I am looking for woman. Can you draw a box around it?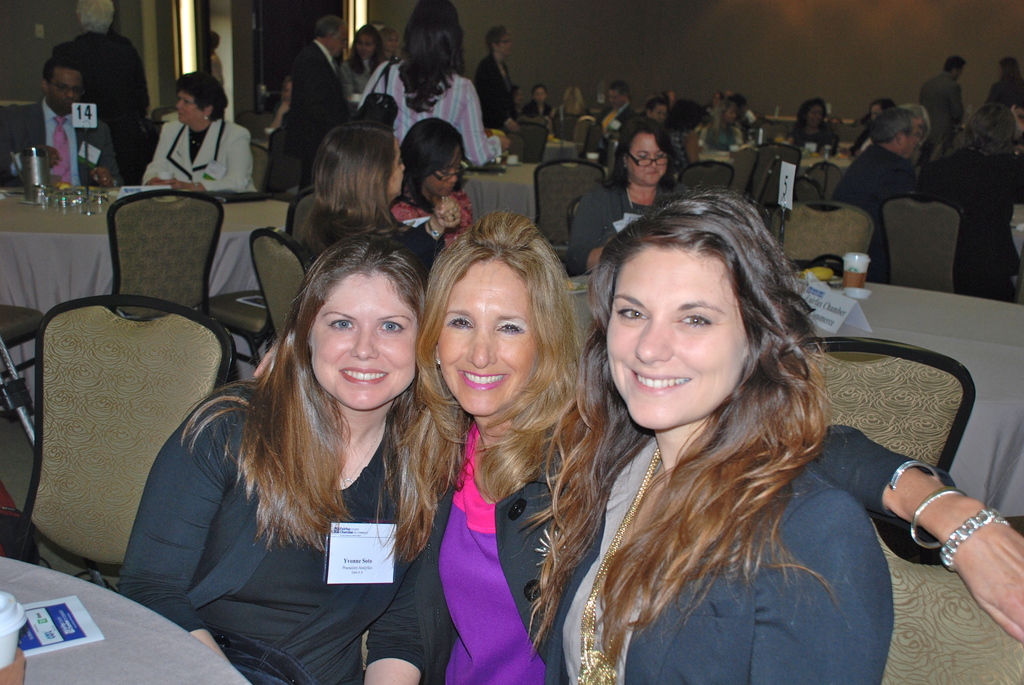
Sure, the bounding box is (977, 52, 1023, 118).
